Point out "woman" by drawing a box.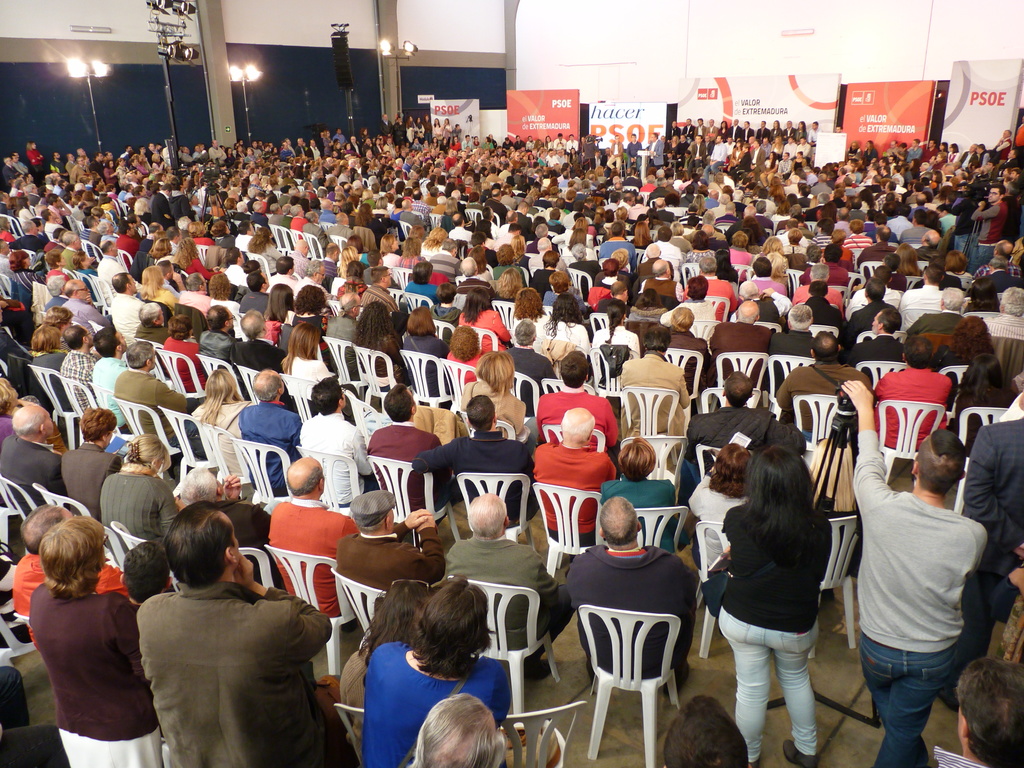
bbox=(661, 134, 681, 168).
